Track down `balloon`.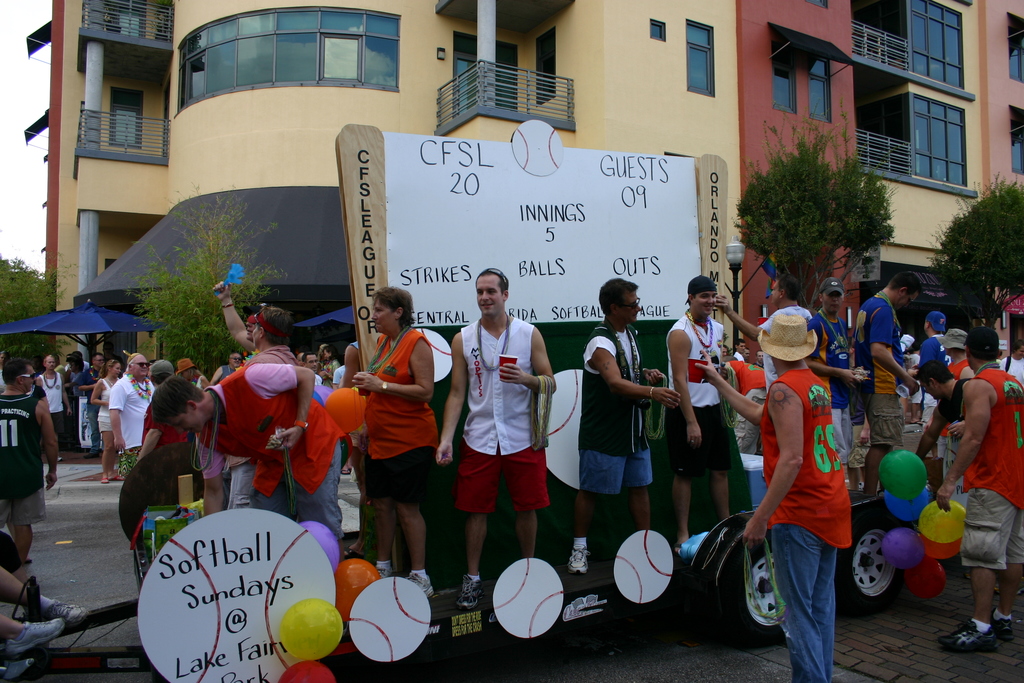
Tracked to 882 484 928 521.
